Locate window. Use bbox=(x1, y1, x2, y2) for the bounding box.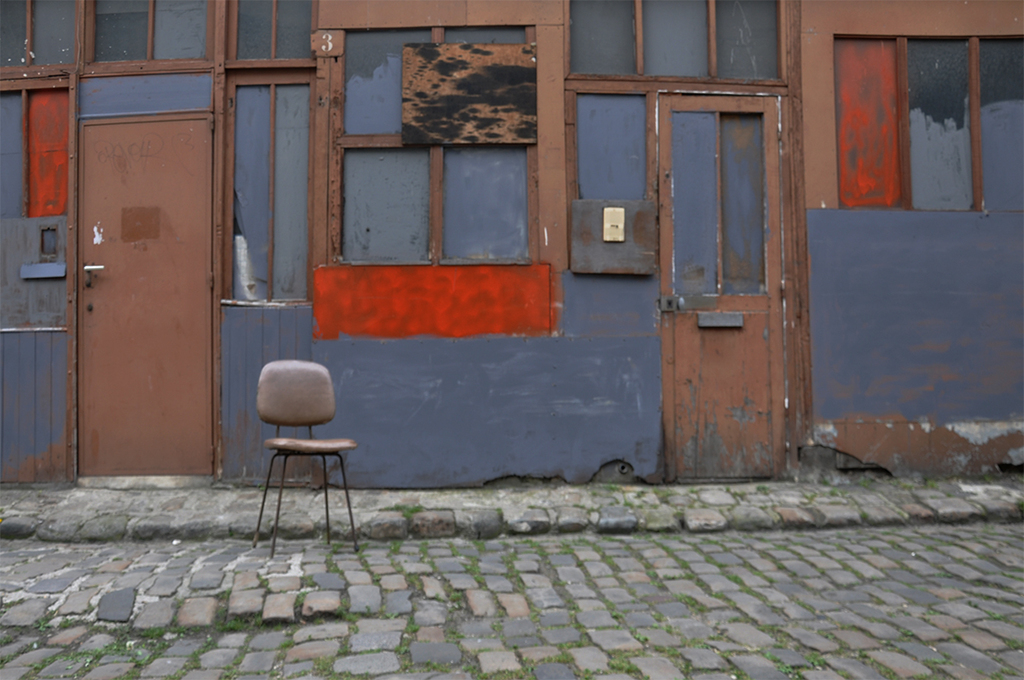
bbox=(560, 84, 653, 211).
